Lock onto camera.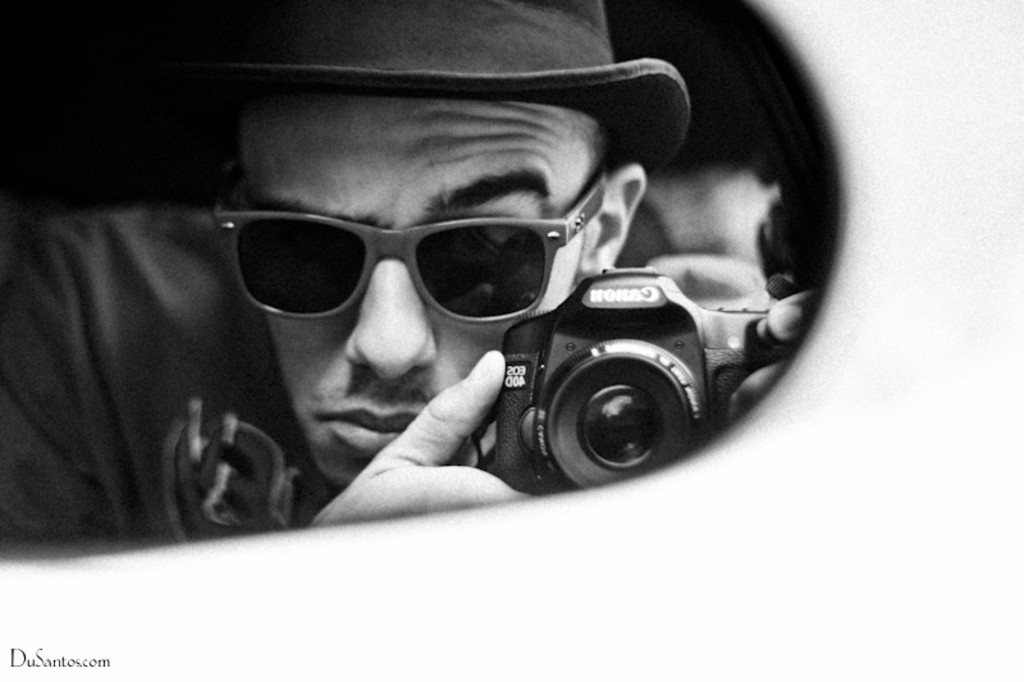
Locked: {"left": 500, "top": 264, "right": 806, "bottom": 502}.
